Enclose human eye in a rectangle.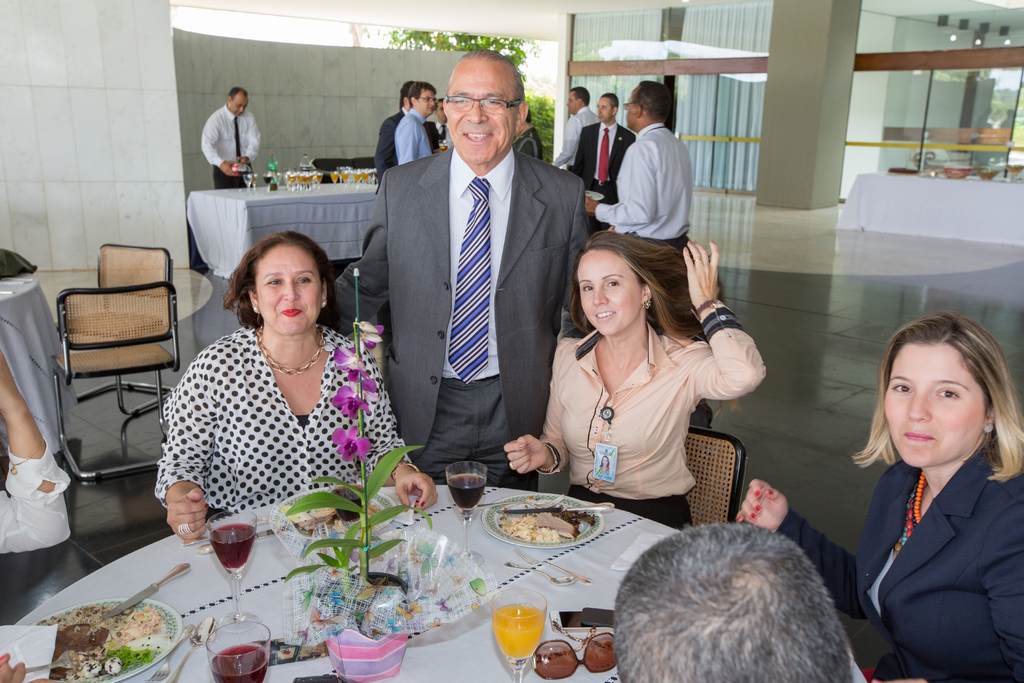
(452, 97, 468, 106).
